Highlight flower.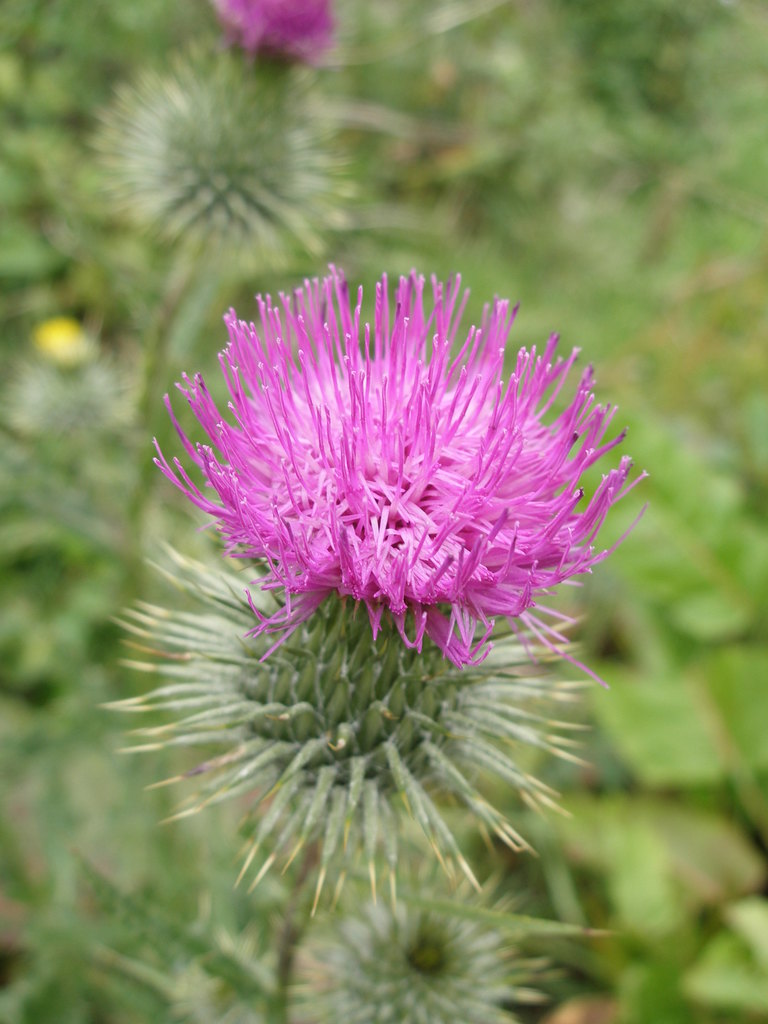
Highlighted region: 324/902/561/1023.
